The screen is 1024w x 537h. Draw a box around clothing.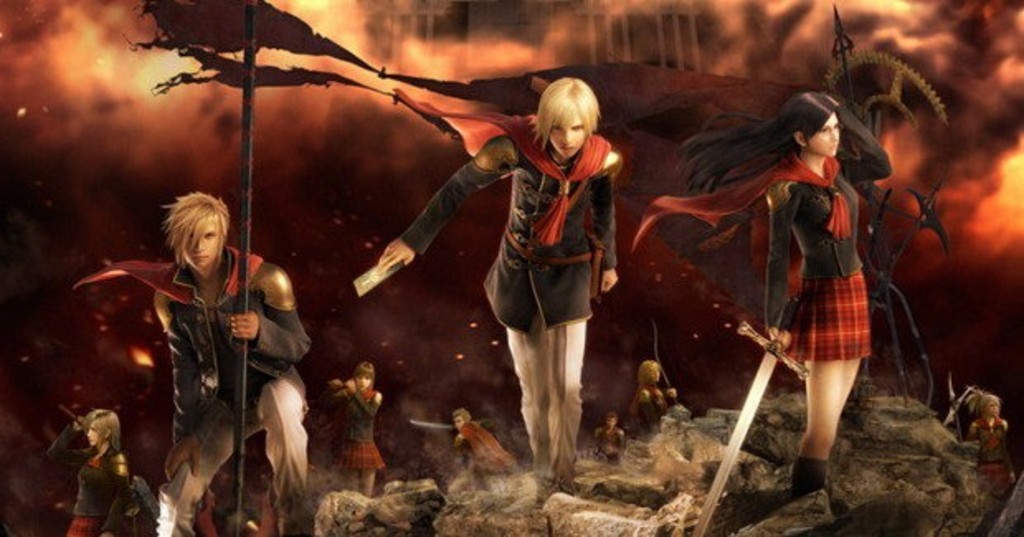
720,135,887,413.
